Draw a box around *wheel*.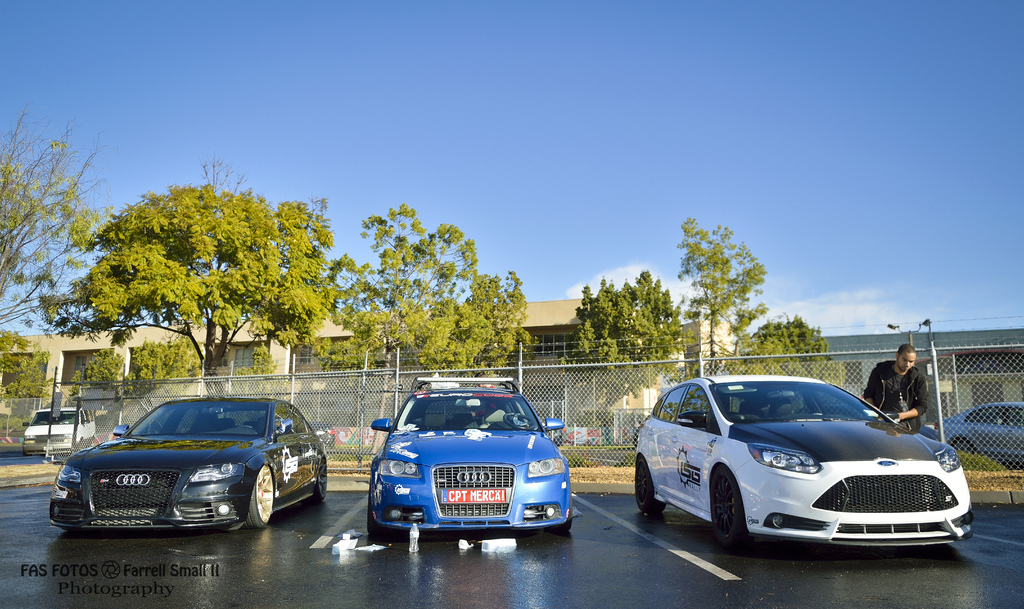
[x1=239, y1=423, x2=256, y2=432].
